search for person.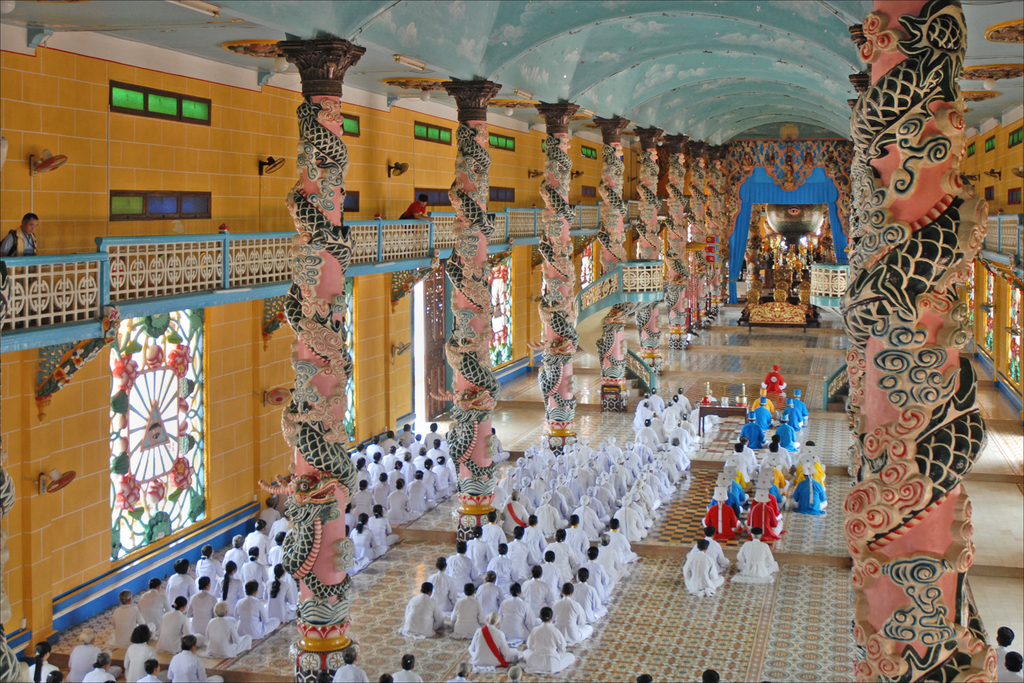
Found at [x1=151, y1=588, x2=202, y2=656].
